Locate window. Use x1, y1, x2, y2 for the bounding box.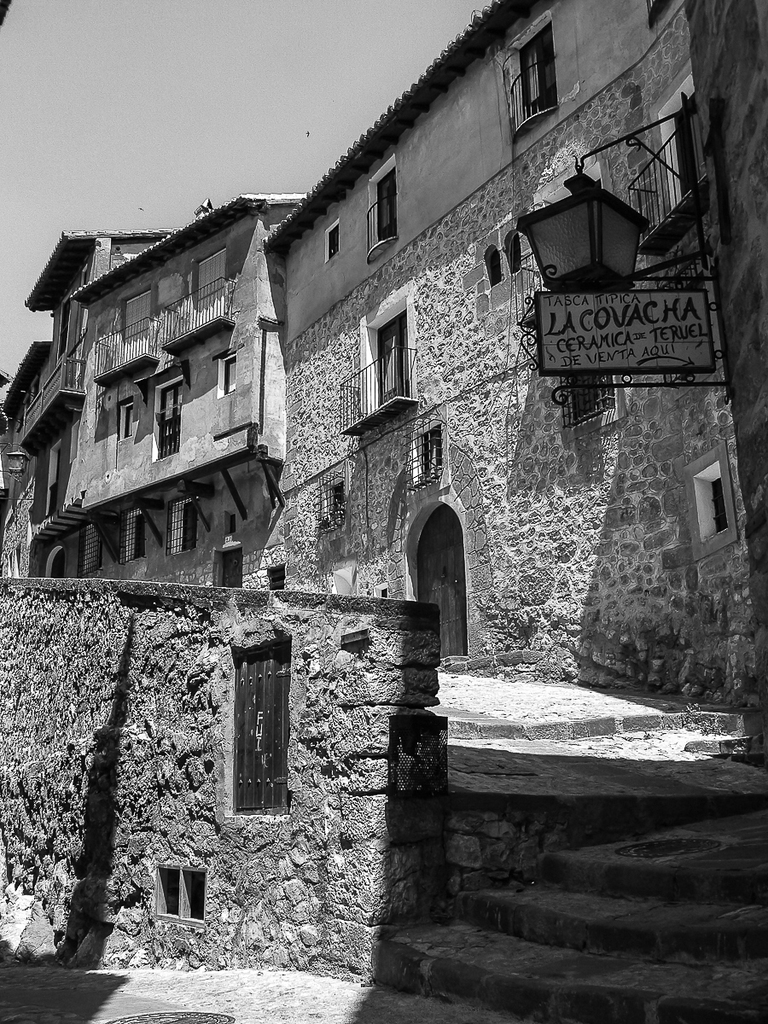
84, 527, 97, 573.
